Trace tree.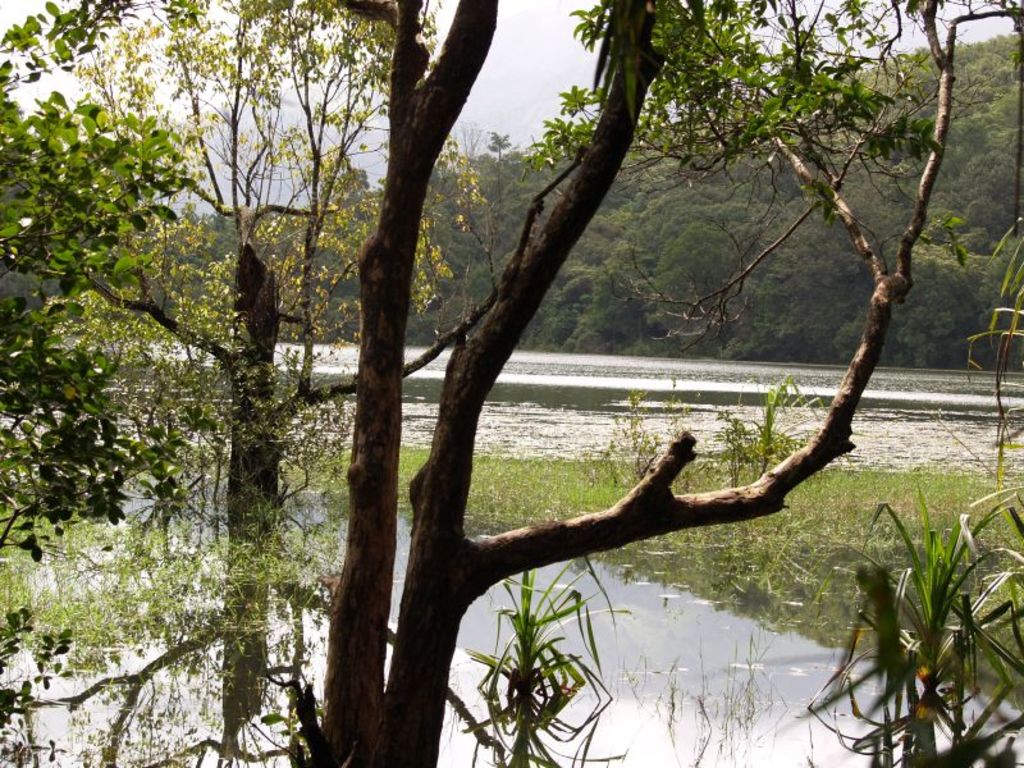
Traced to Rect(12, 0, 983, 727).
